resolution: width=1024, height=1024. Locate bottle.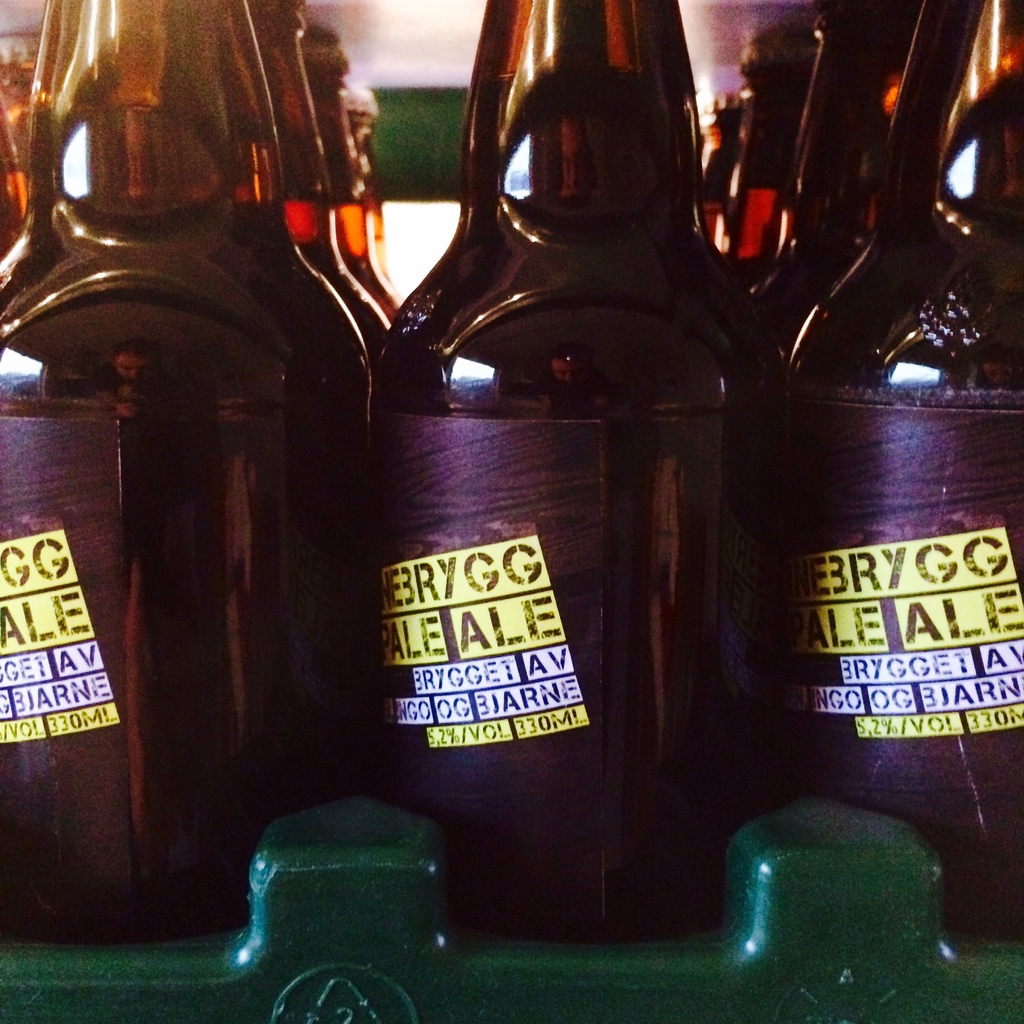
{"left": 0, "top": 22, "right": 26, "bottom": 292}.
